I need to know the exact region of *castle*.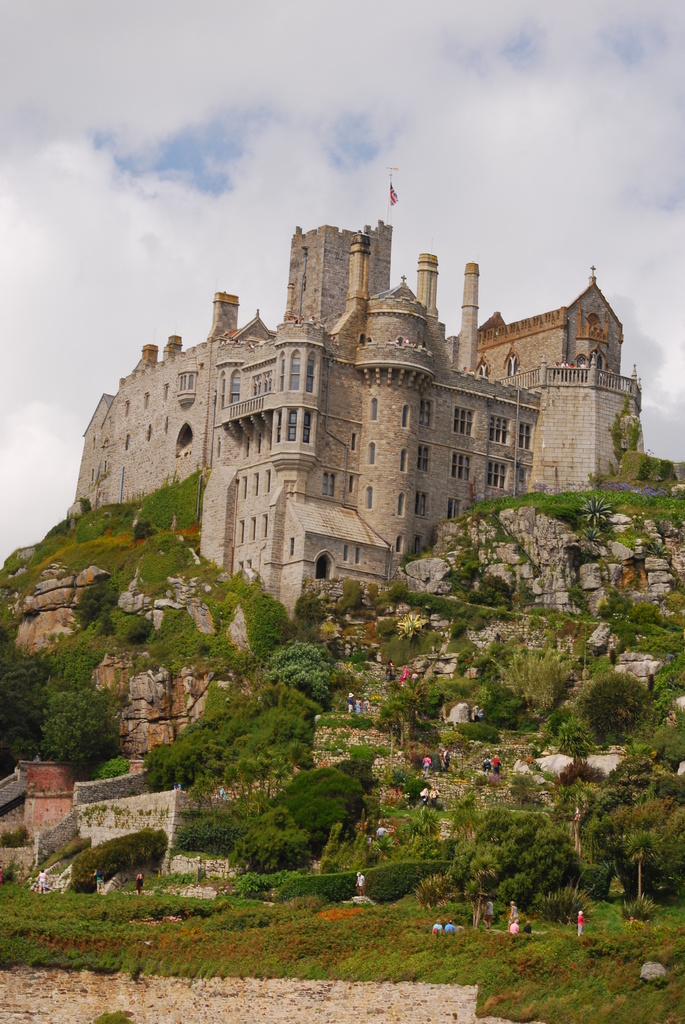
Region: [66, 188, 597, 636].
